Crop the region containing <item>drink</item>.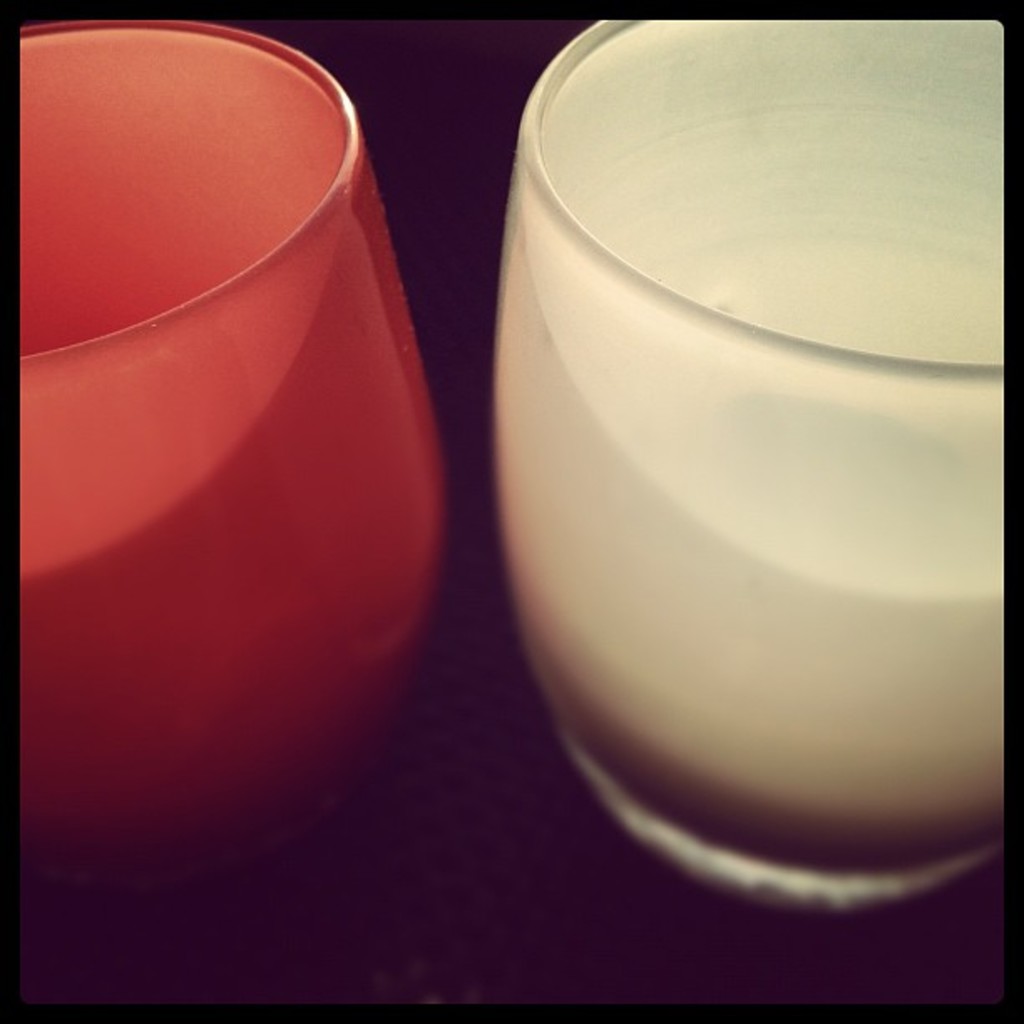
Crop region: 497, 22, 1023, 934.
